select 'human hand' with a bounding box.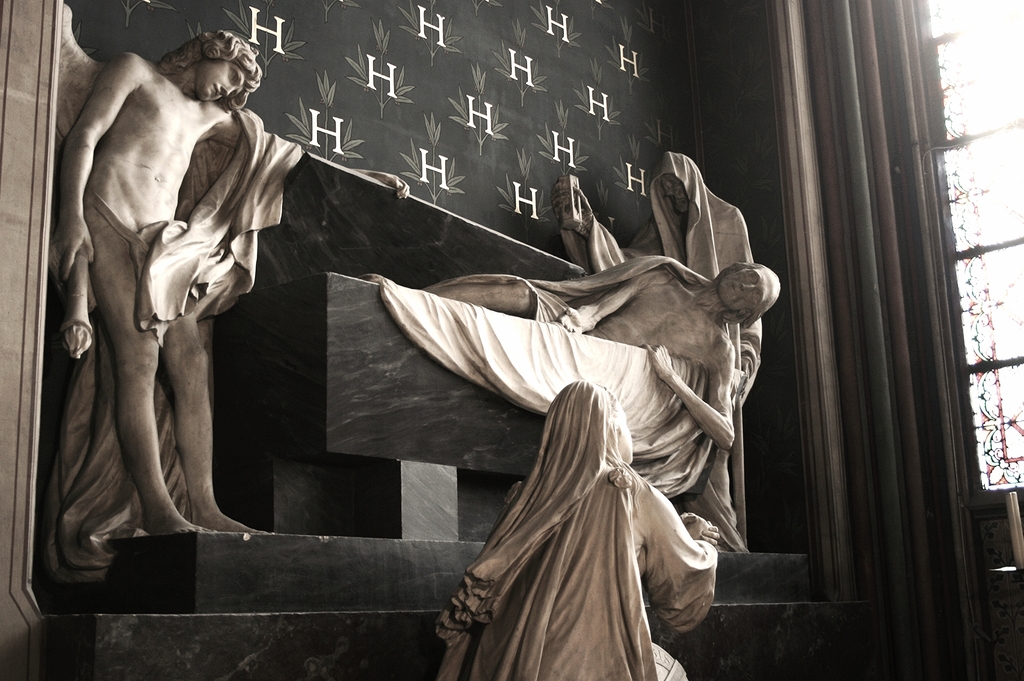
{"x1": 682, "y1": 511, "x2": 721, "y2": 548}.
